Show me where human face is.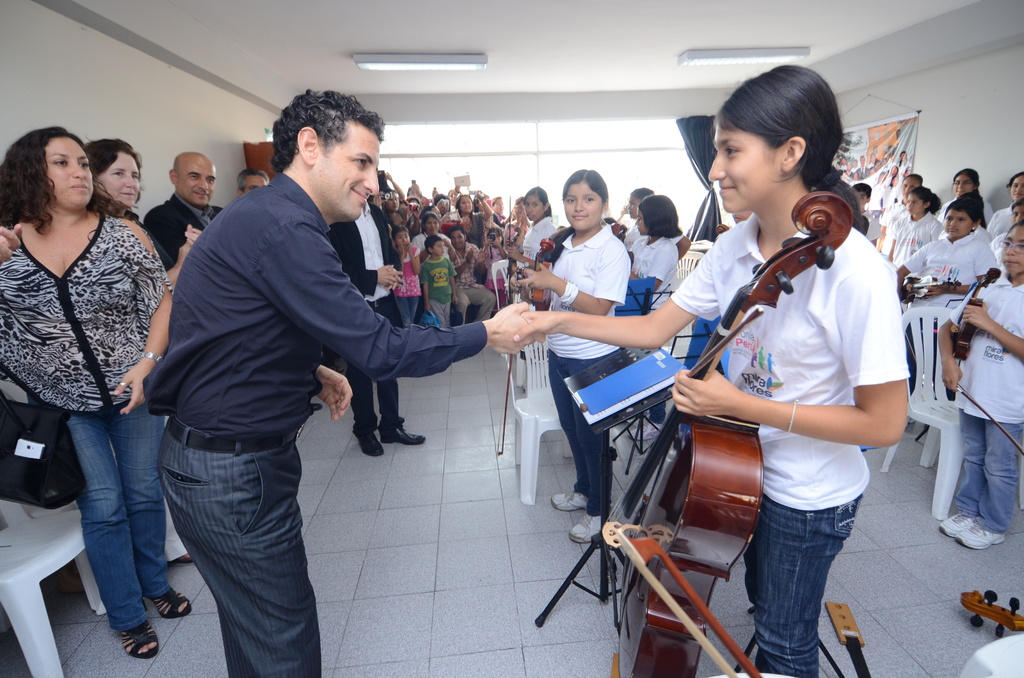
human face is at <region>39, 131, 104, 220</region>.
